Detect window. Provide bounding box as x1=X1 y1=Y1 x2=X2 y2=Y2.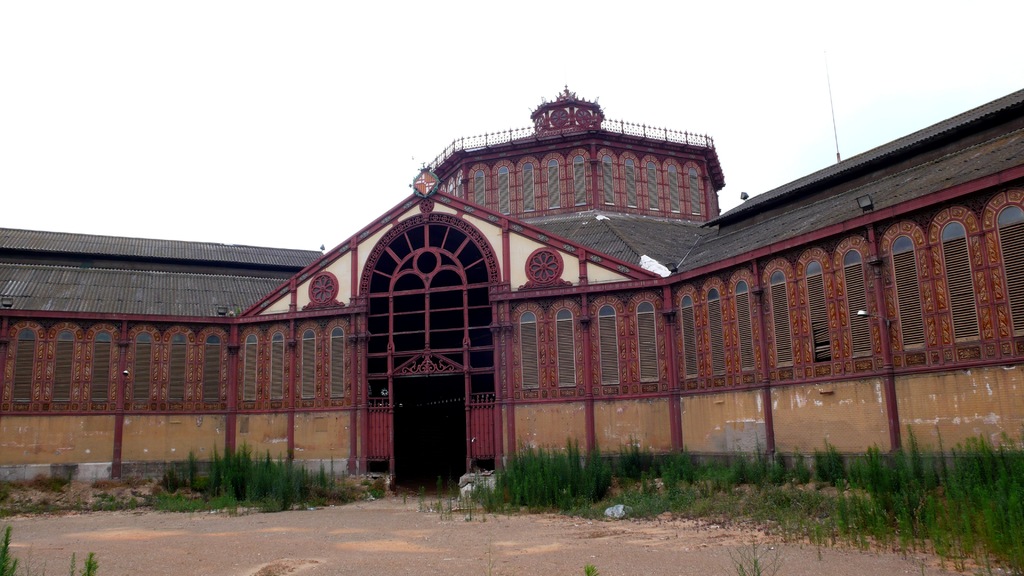
x1=509 y1=288 x2=667 y2=403.
